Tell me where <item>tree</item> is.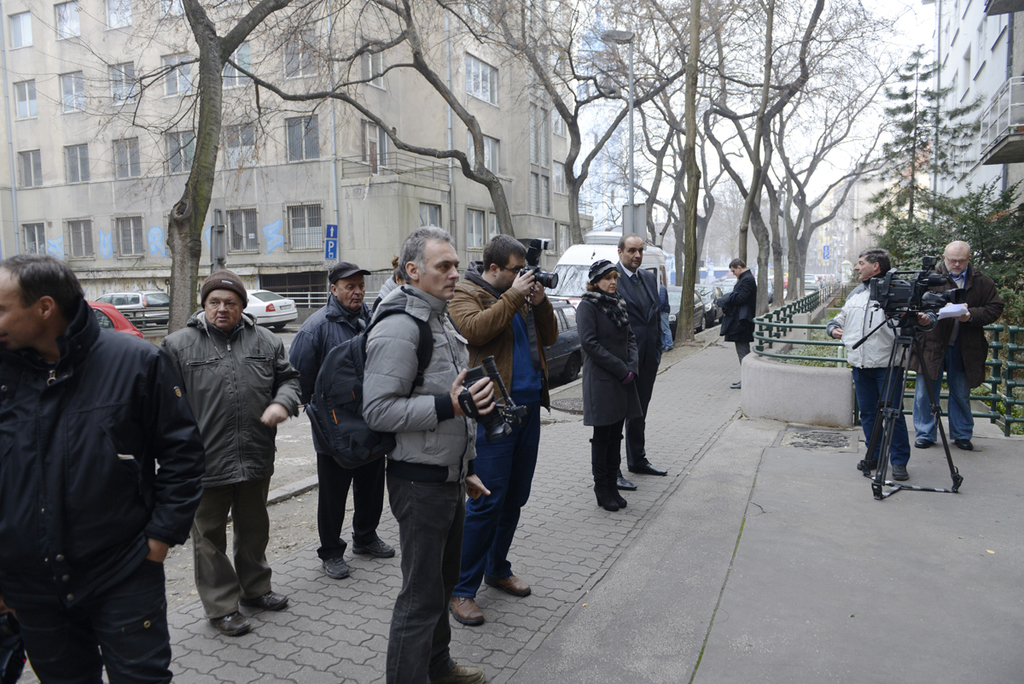
<item>tree</item> is at (847,39,1023,289).
